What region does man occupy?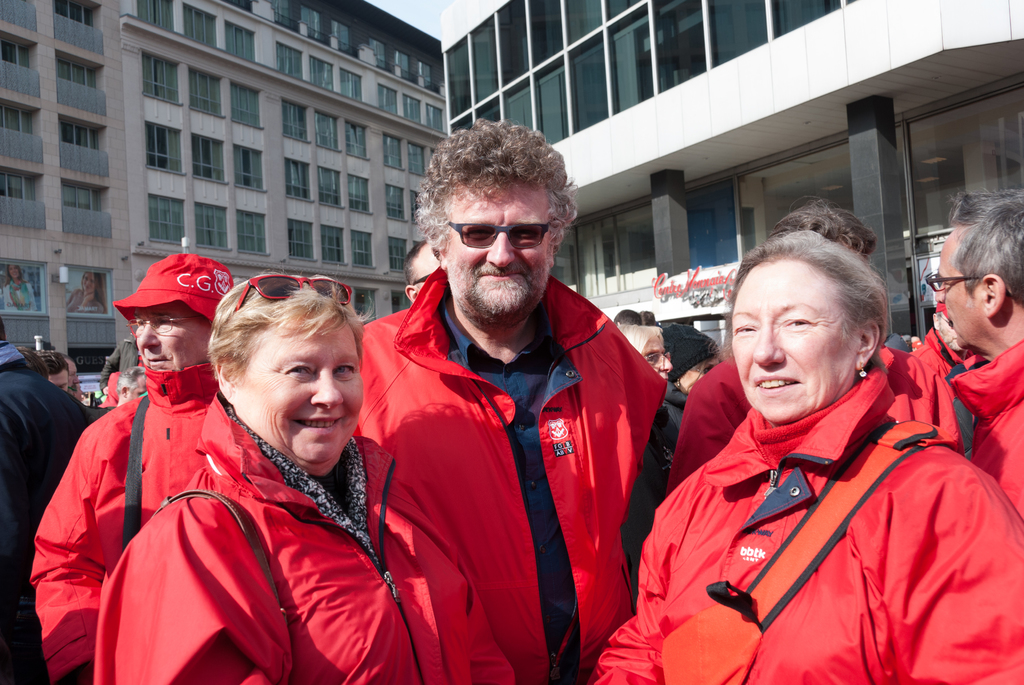
l=33, t=252, r=238, b=684.
